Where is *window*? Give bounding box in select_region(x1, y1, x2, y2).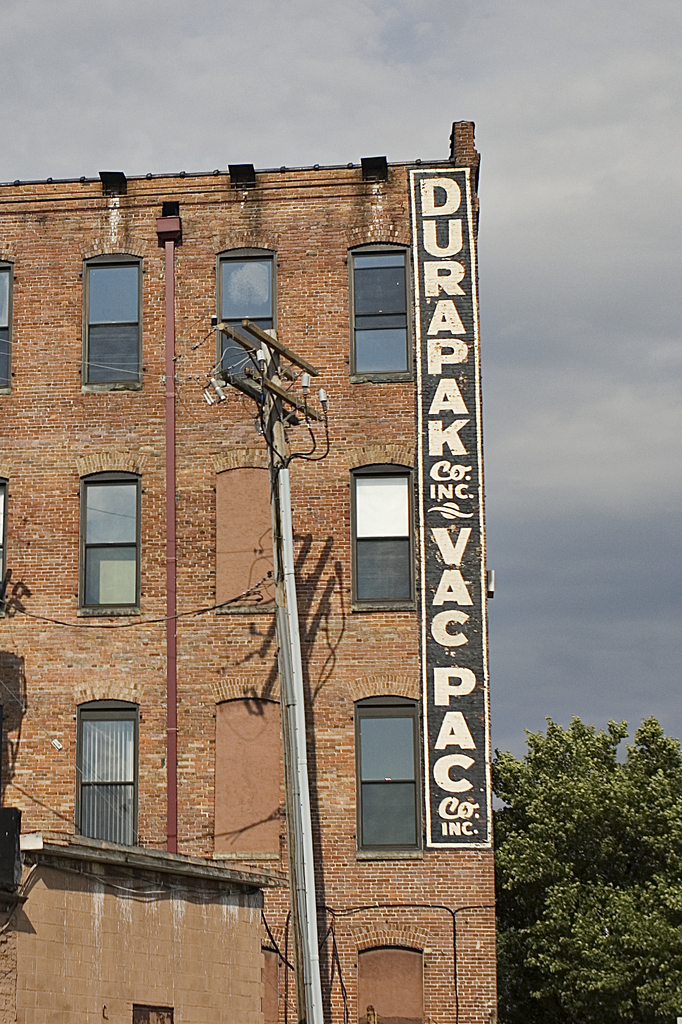
select_region(83, 259, 145, 387).
